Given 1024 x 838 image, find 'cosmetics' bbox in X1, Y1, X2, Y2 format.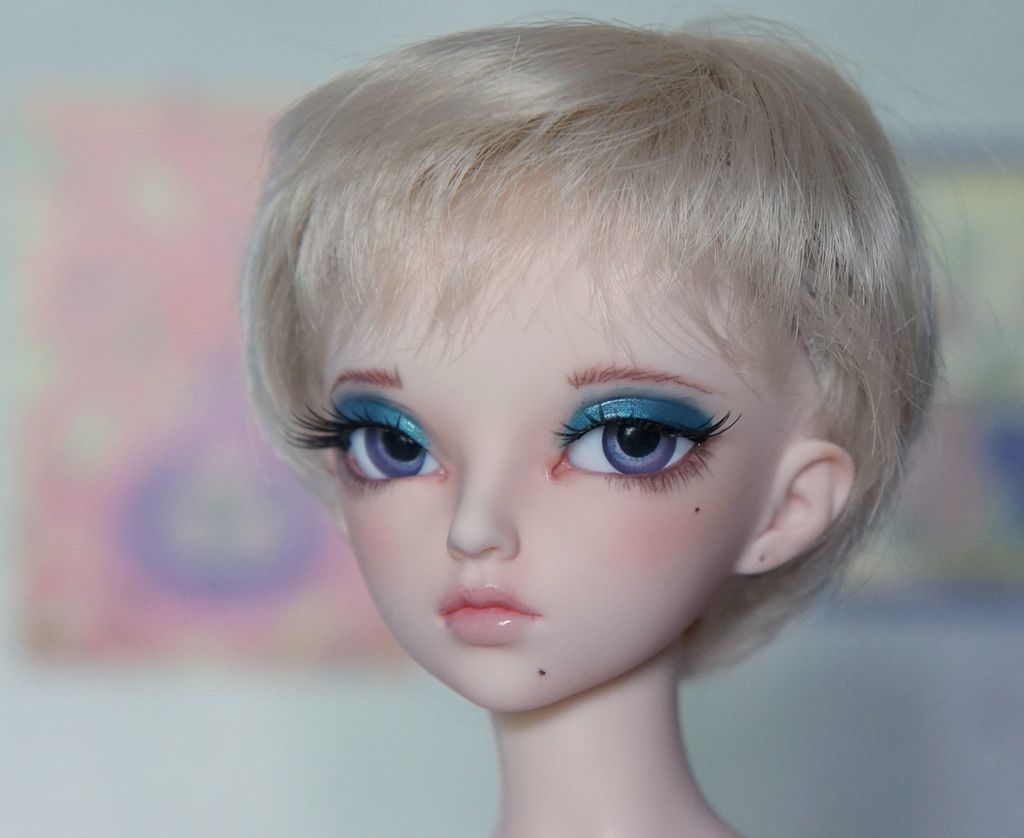
325, 390, 435, 454.
